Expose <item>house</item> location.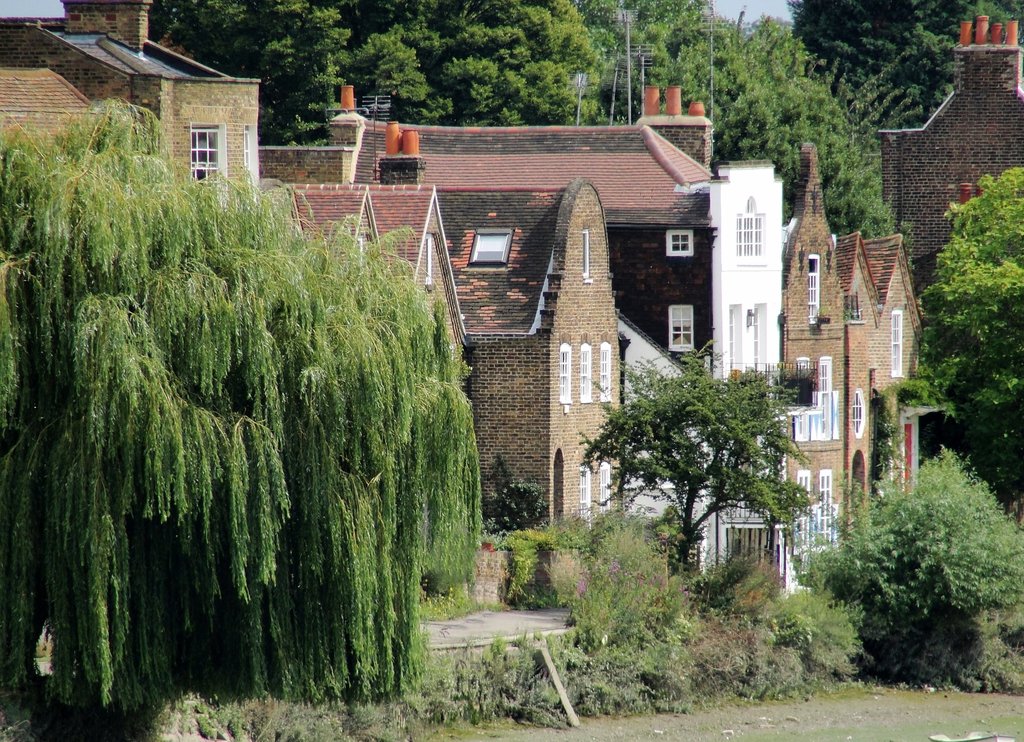
Exposed at (687, 166, 784, 601).
